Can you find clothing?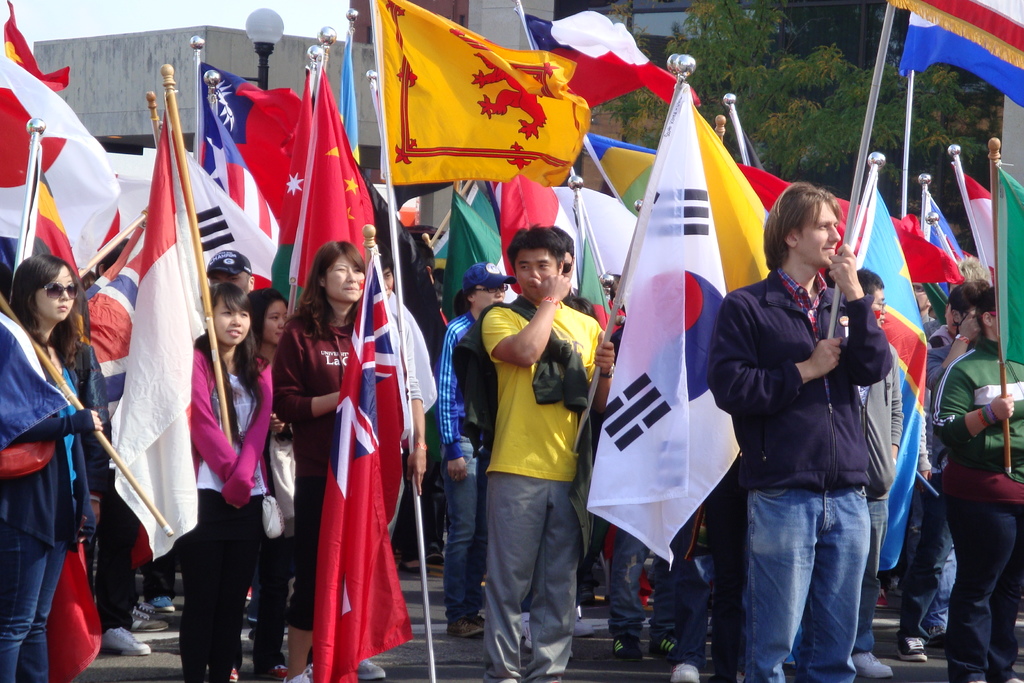
Yes, bounding box: region(439, 313, 490, 614).
